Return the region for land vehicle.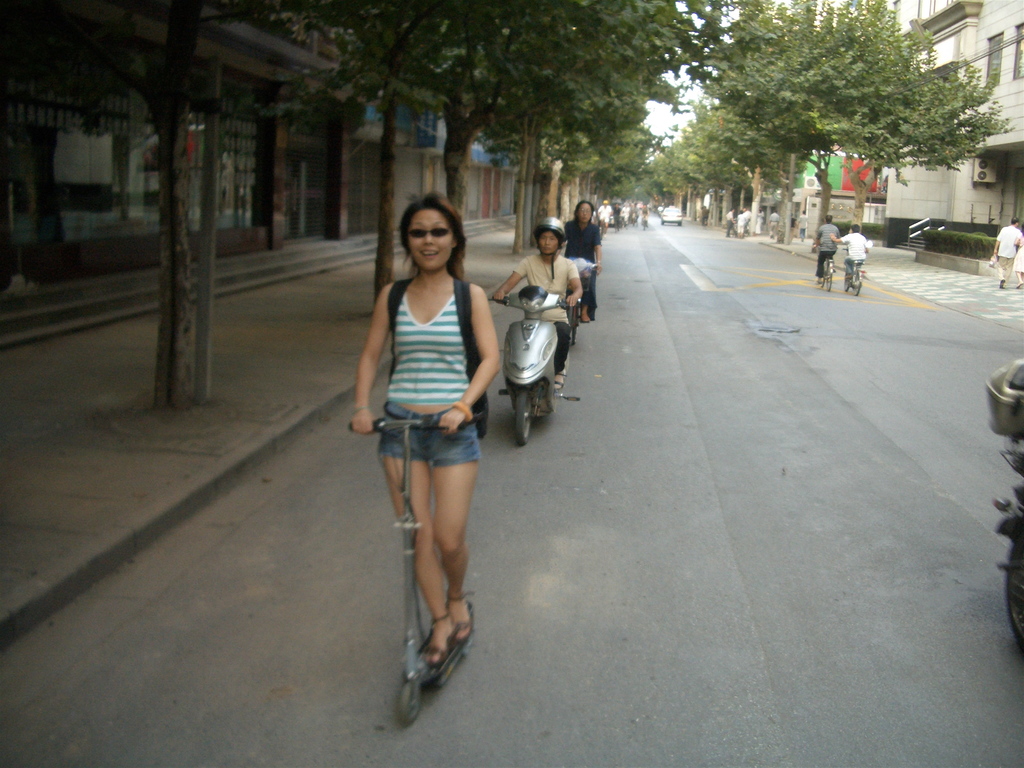
995/436/1023/646.
